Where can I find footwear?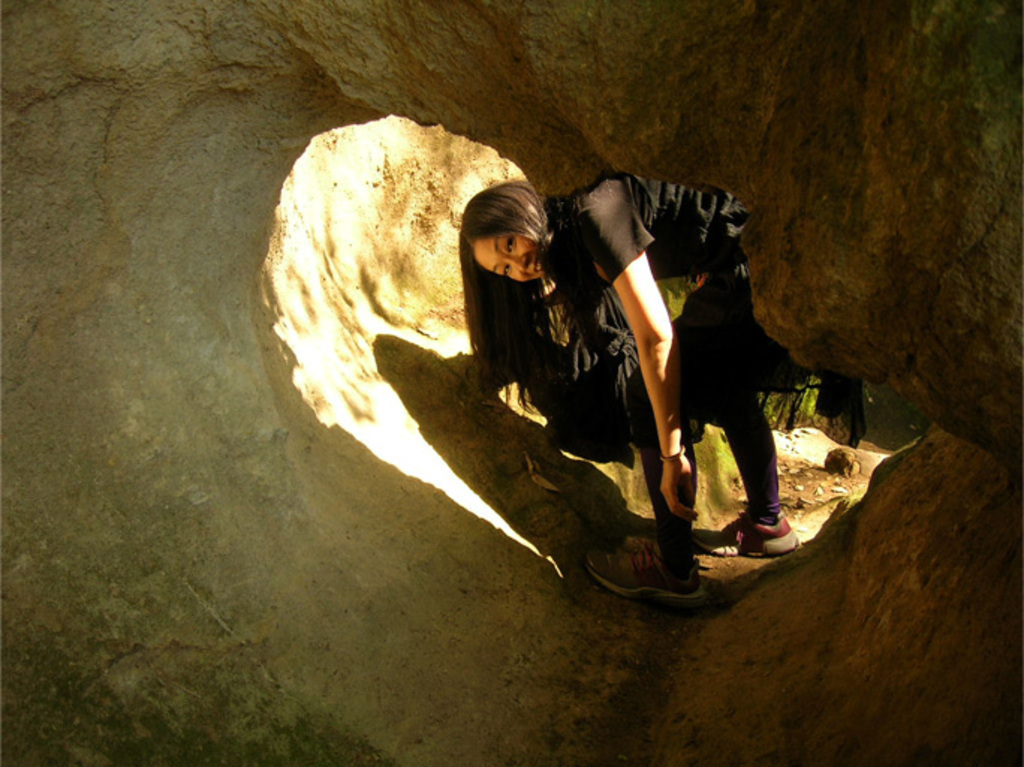
You can find it at {"x1": 597, "y1": 521, "x2": 726, "y2": 605}.
